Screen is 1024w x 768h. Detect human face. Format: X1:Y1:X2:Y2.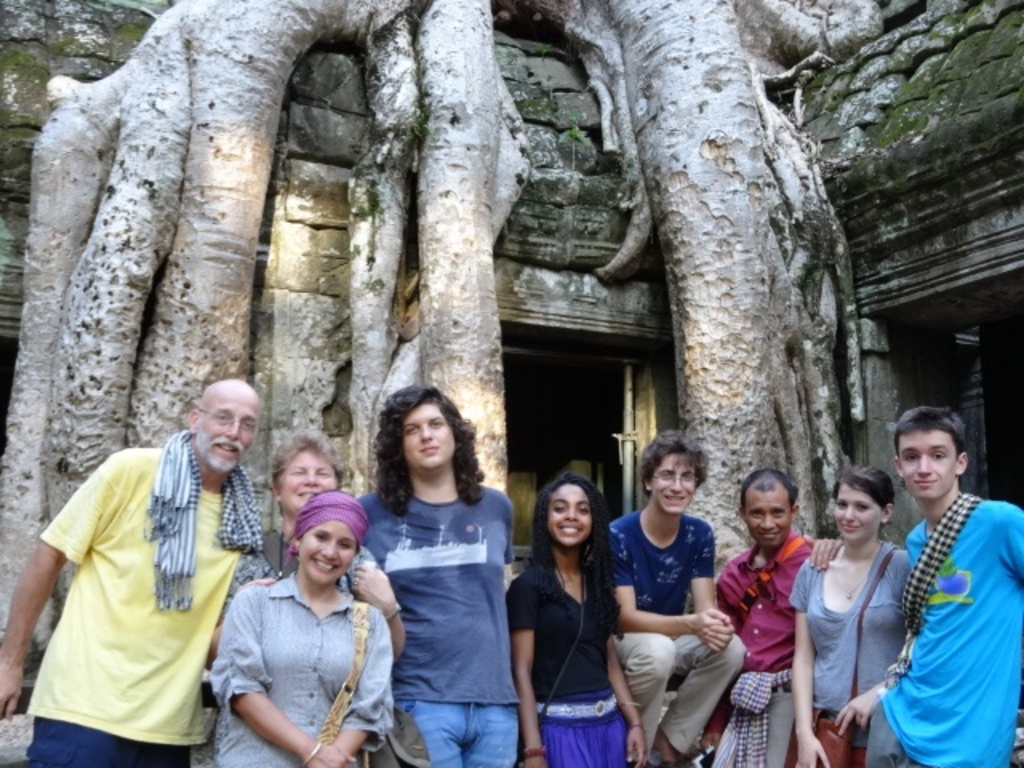
405:400:456:470.
